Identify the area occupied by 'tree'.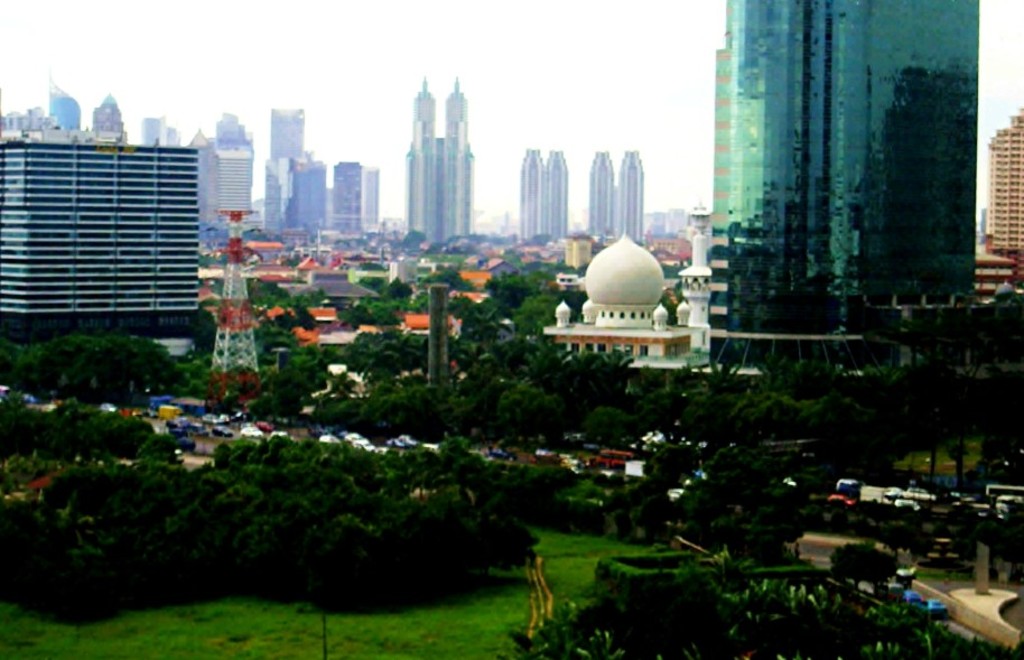
Area: select_region(240, 271, 334, 314).
